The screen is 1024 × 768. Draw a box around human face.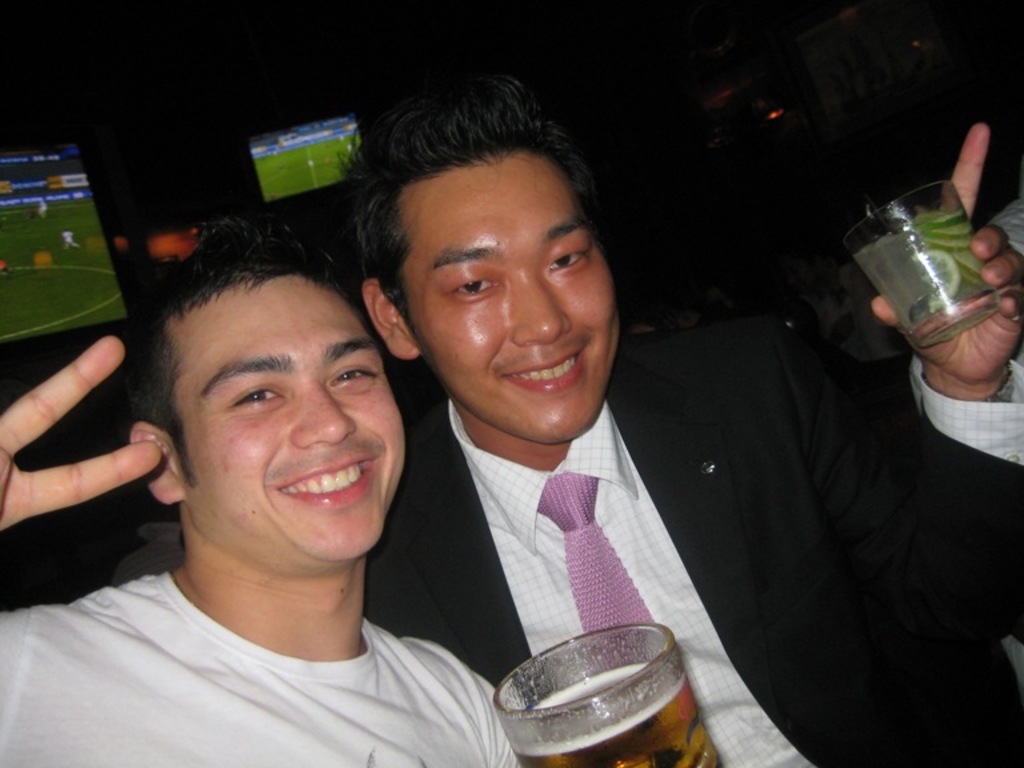
l=177, t=269, r=407, b=564.
